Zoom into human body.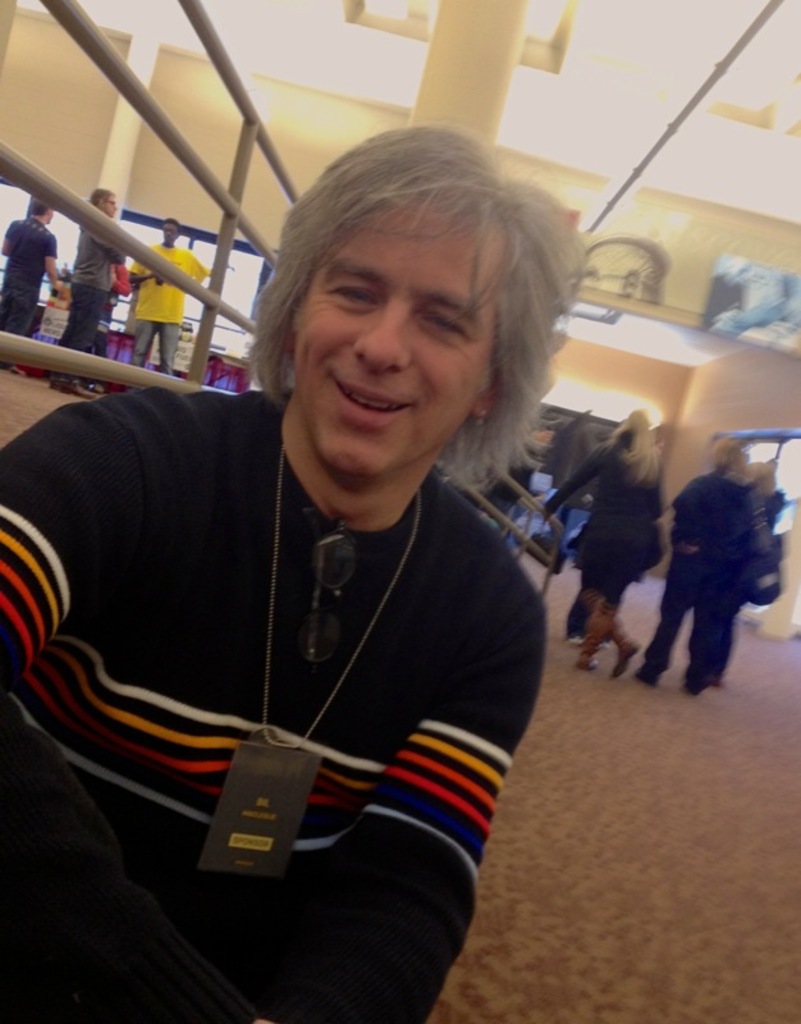
Zoom target: (left=539, top=406, right=673, bottom=673).
